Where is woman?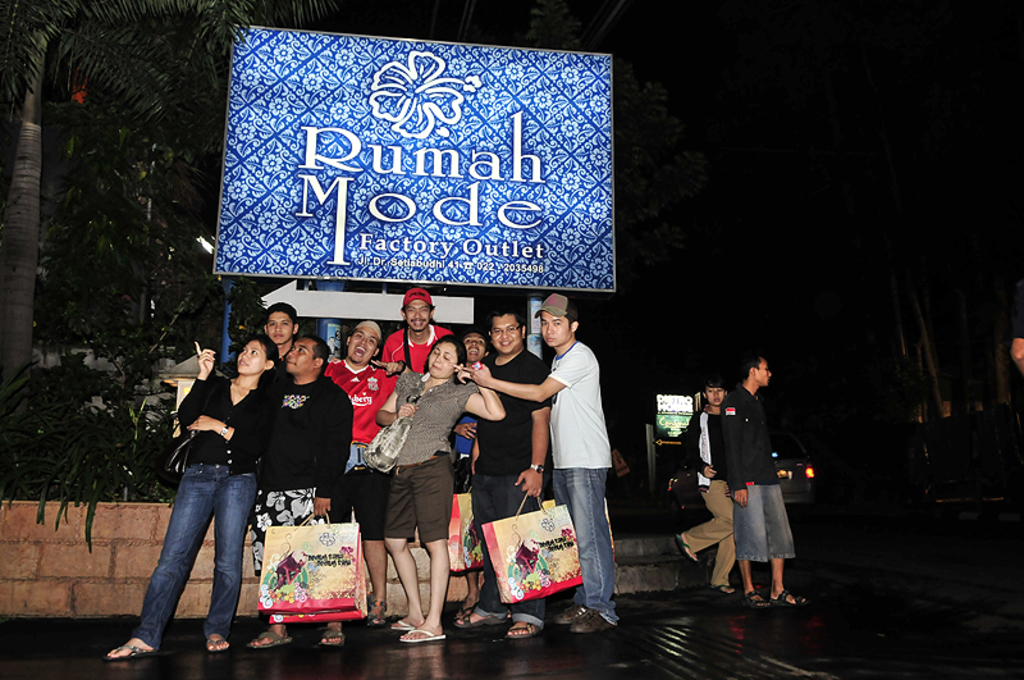
Rect(124, 297, 269, 658).
